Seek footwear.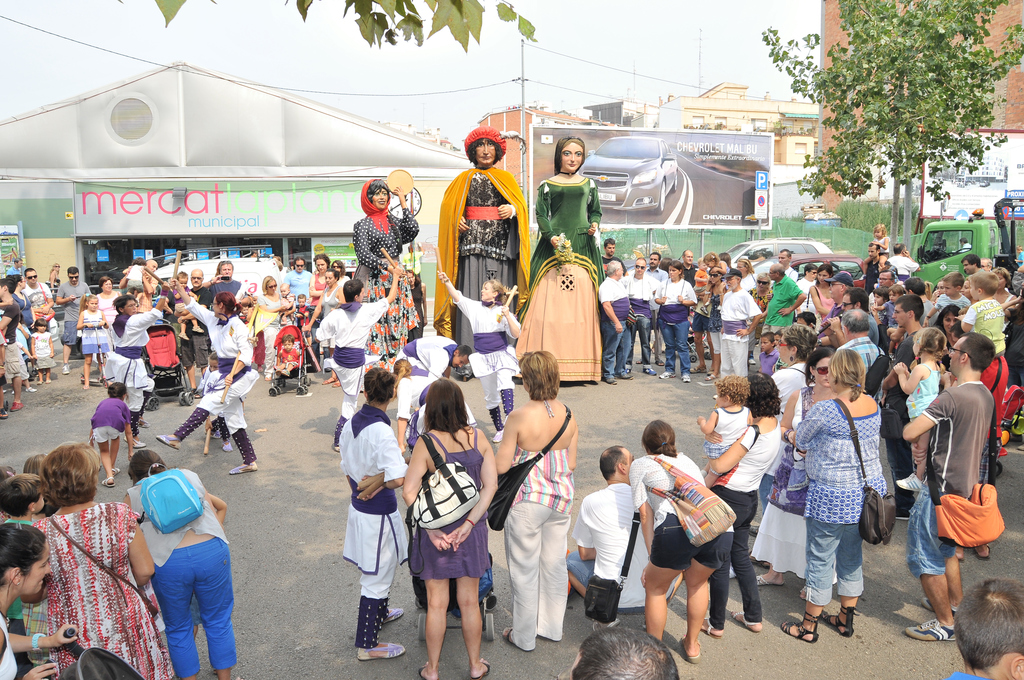
l=727, t=565, r=739, b=578.
